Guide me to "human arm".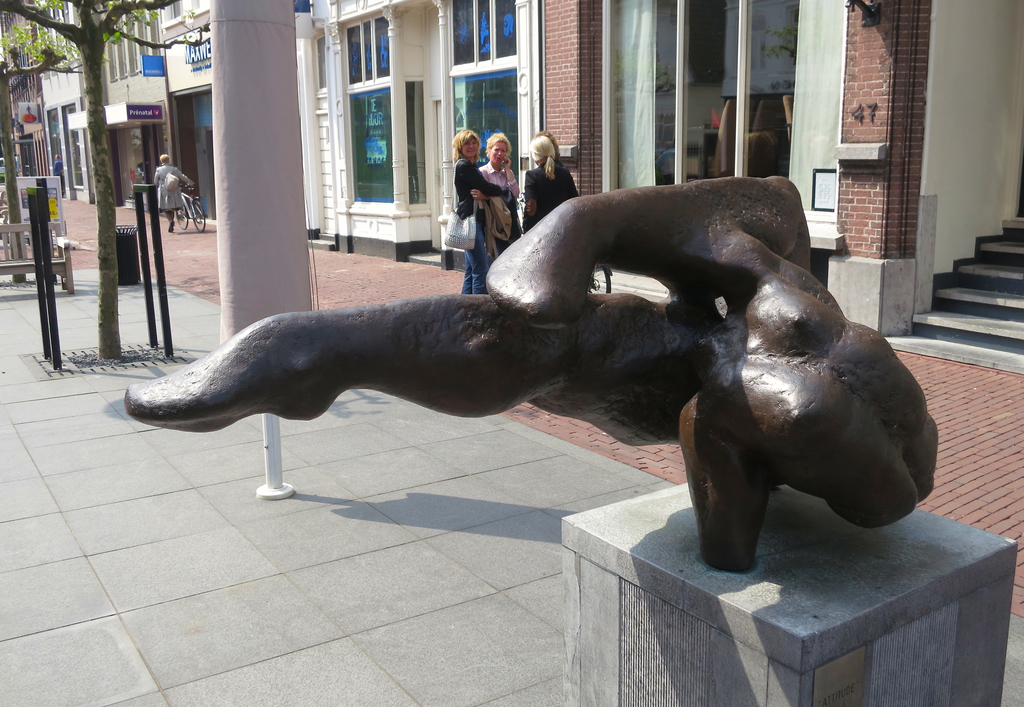
Guidance: pyautogui.locateOnScreen(520, 174, 538, 234).
